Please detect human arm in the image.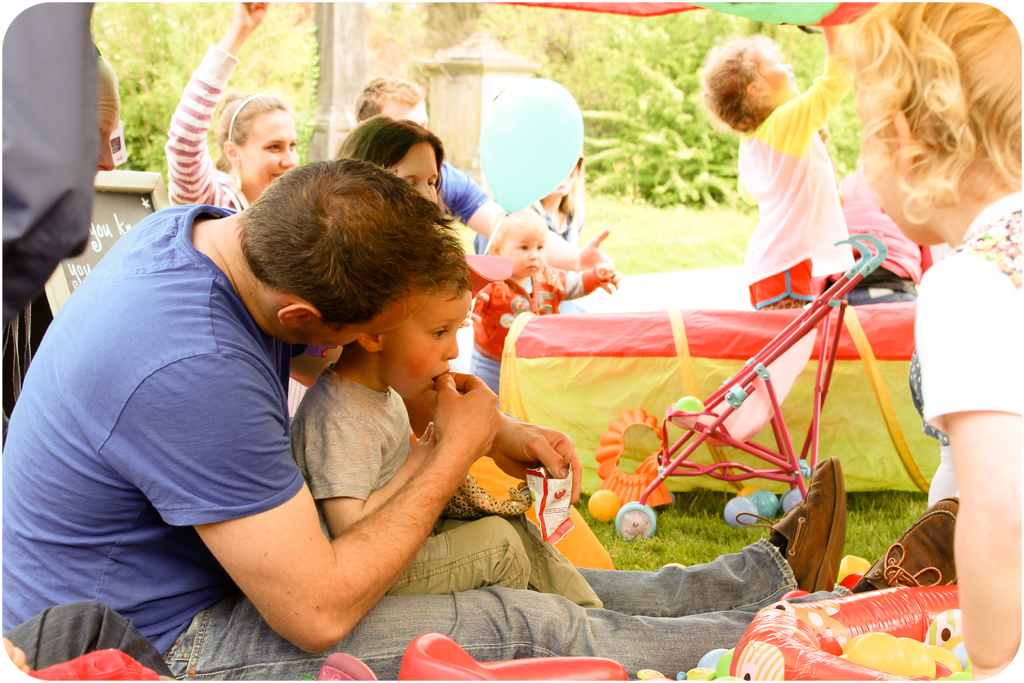
box=[442, 161, 516, 247].
